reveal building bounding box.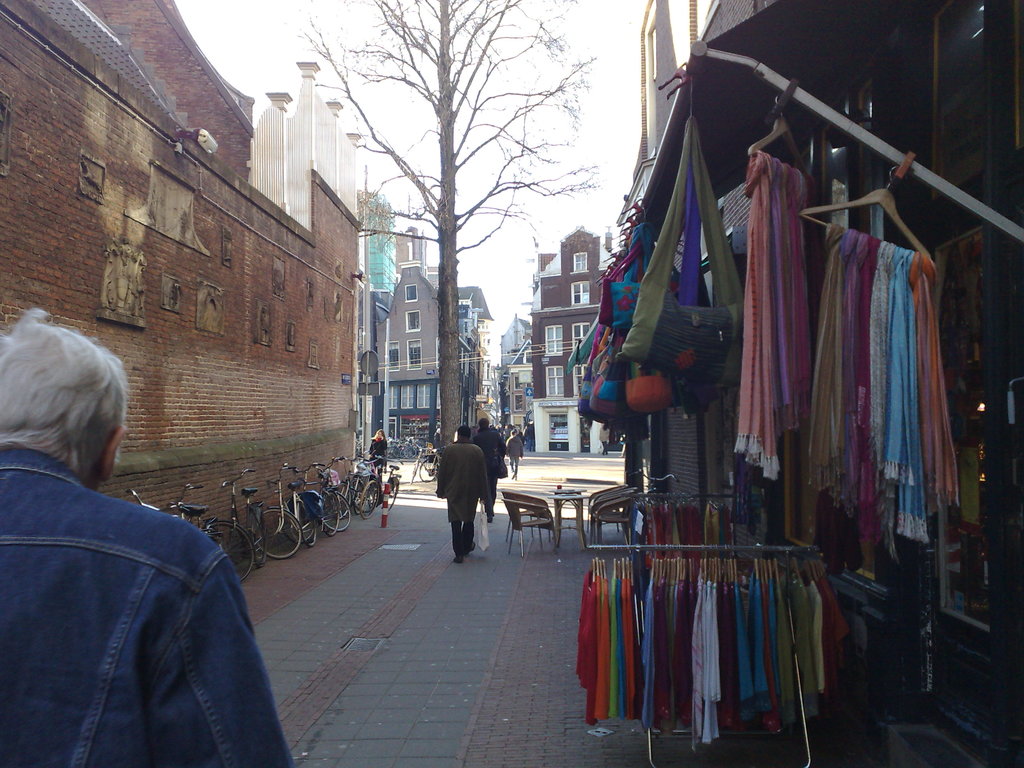
Revealed: bbox=[0, 0, 362, 570].
